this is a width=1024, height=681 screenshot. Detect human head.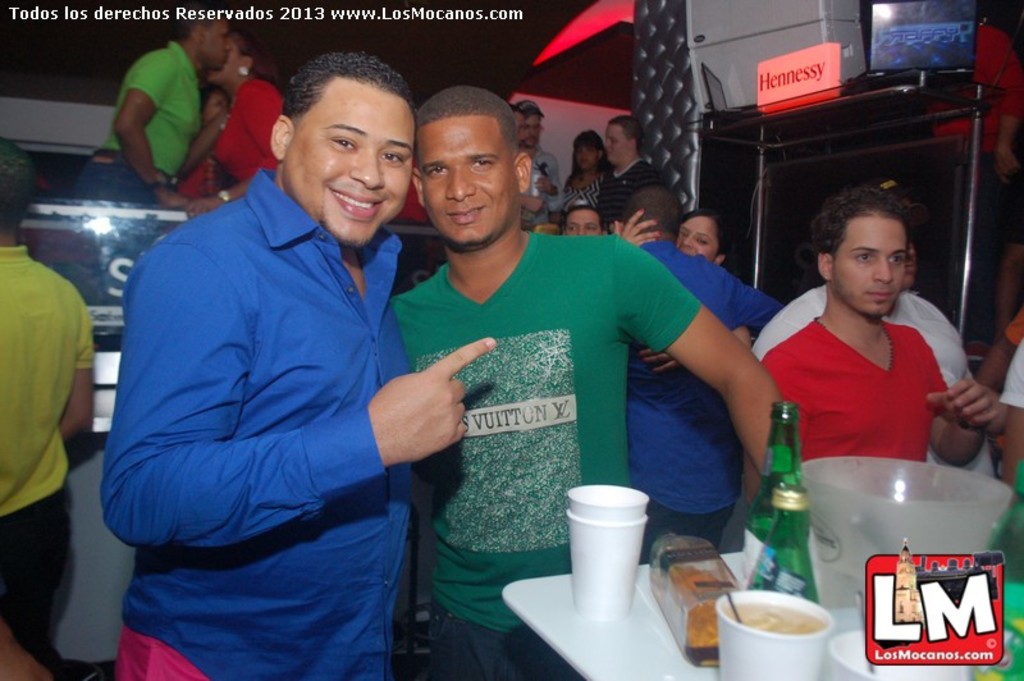
pyautogui.locateOnScreen(266, 52, 421, 250).
